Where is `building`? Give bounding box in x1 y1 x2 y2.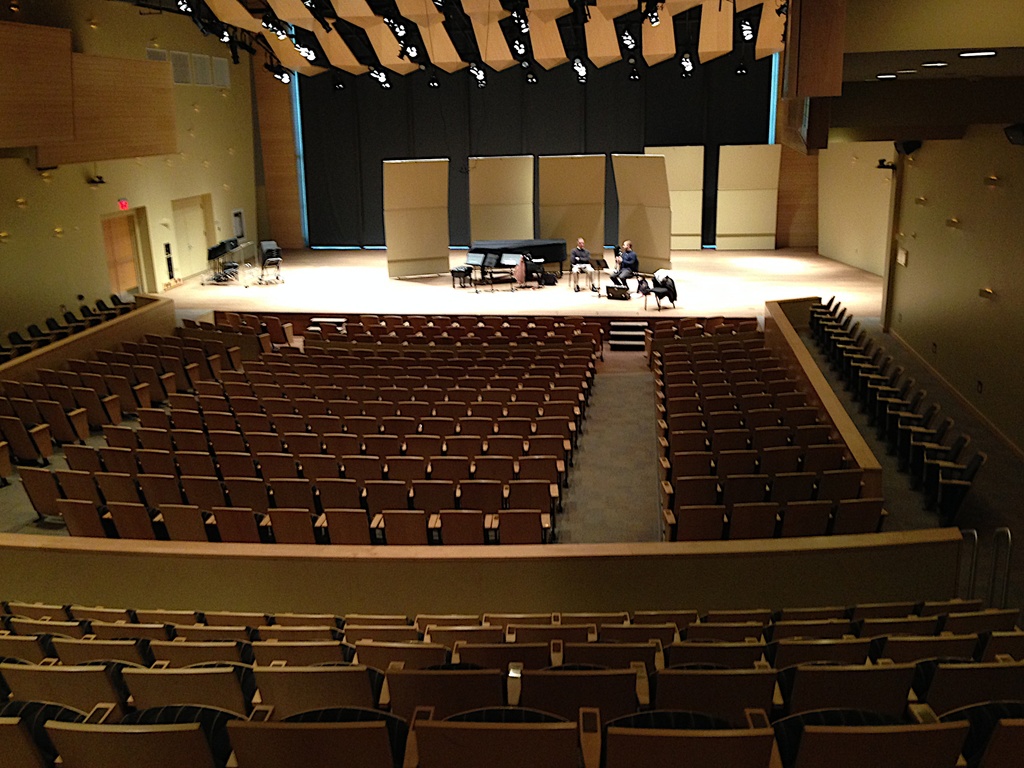
1 0 1023 766.
